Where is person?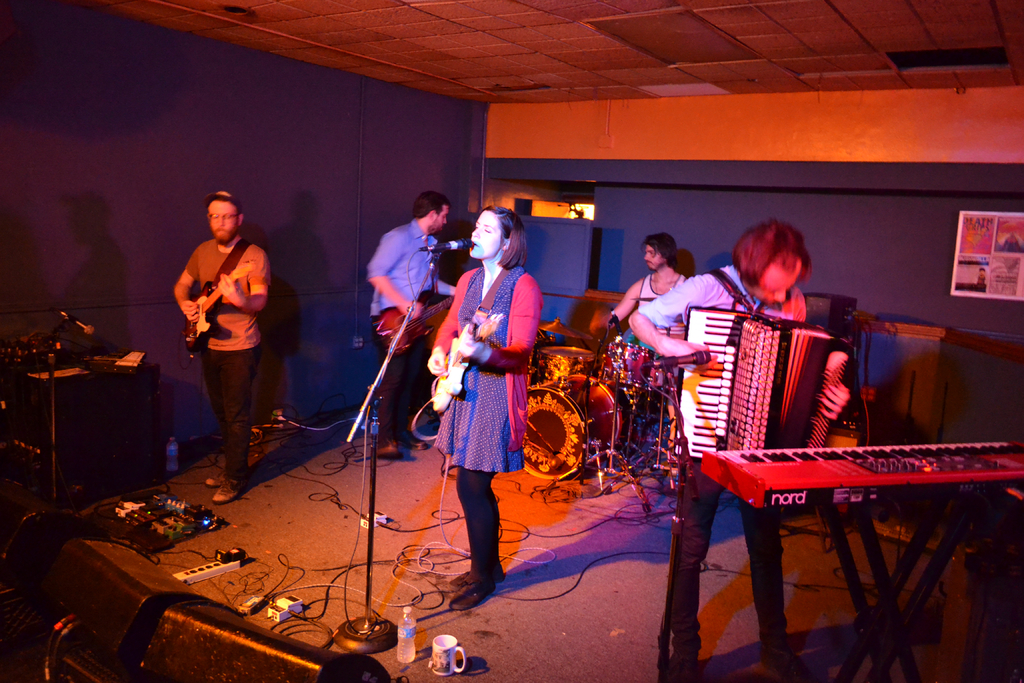
609:233:690:348.
